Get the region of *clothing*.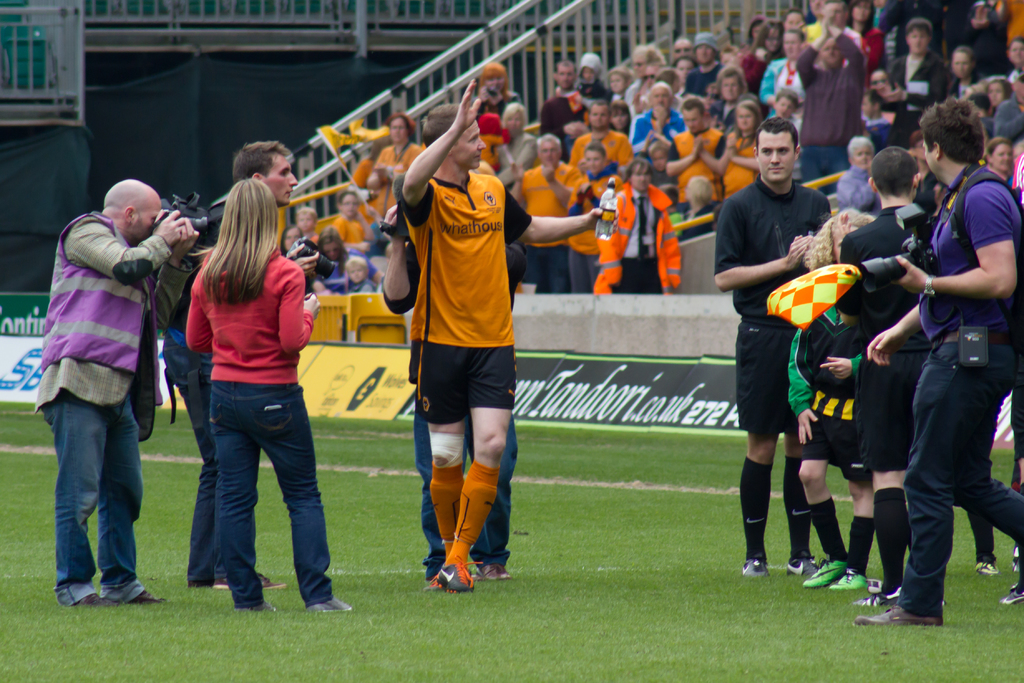
bbox=(838, 202, 910, 484).
